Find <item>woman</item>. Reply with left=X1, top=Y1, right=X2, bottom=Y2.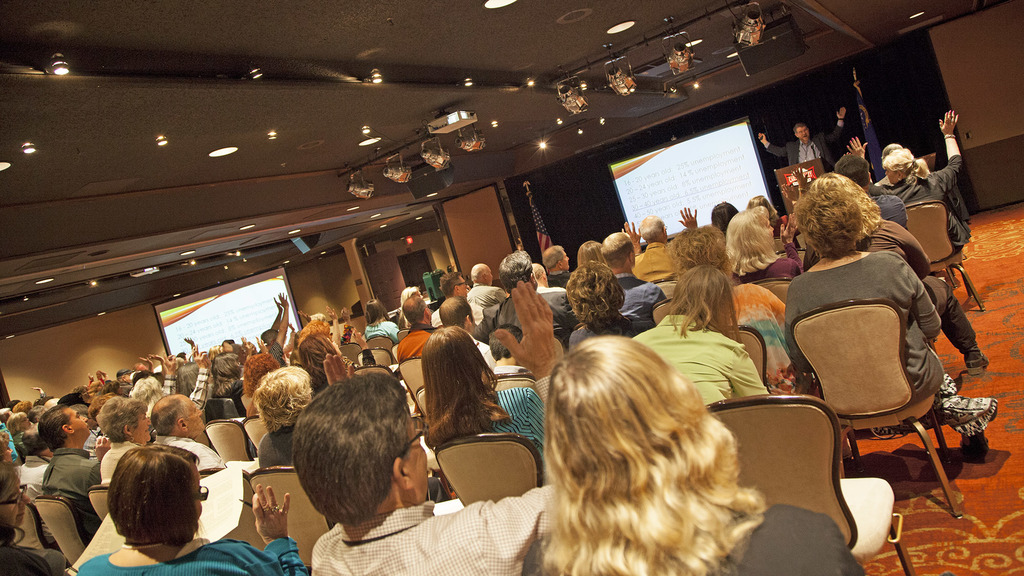
left=631, top=265, right=769, bottom=407.
